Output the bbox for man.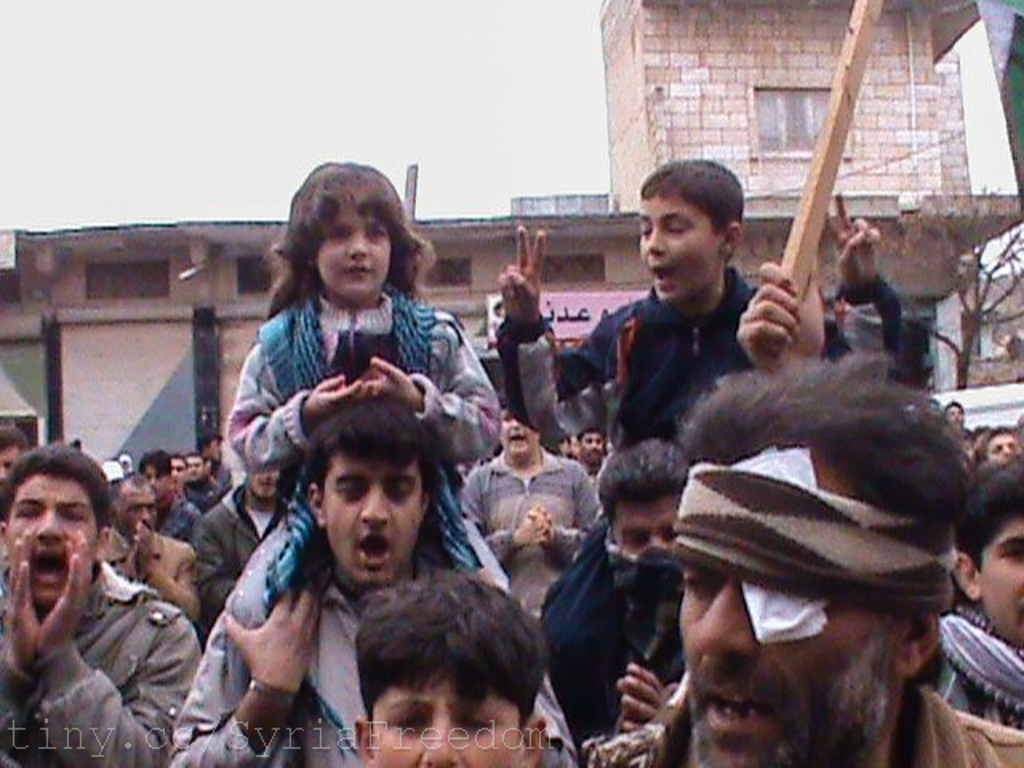
BBox(579, 344, 1022, 766).
